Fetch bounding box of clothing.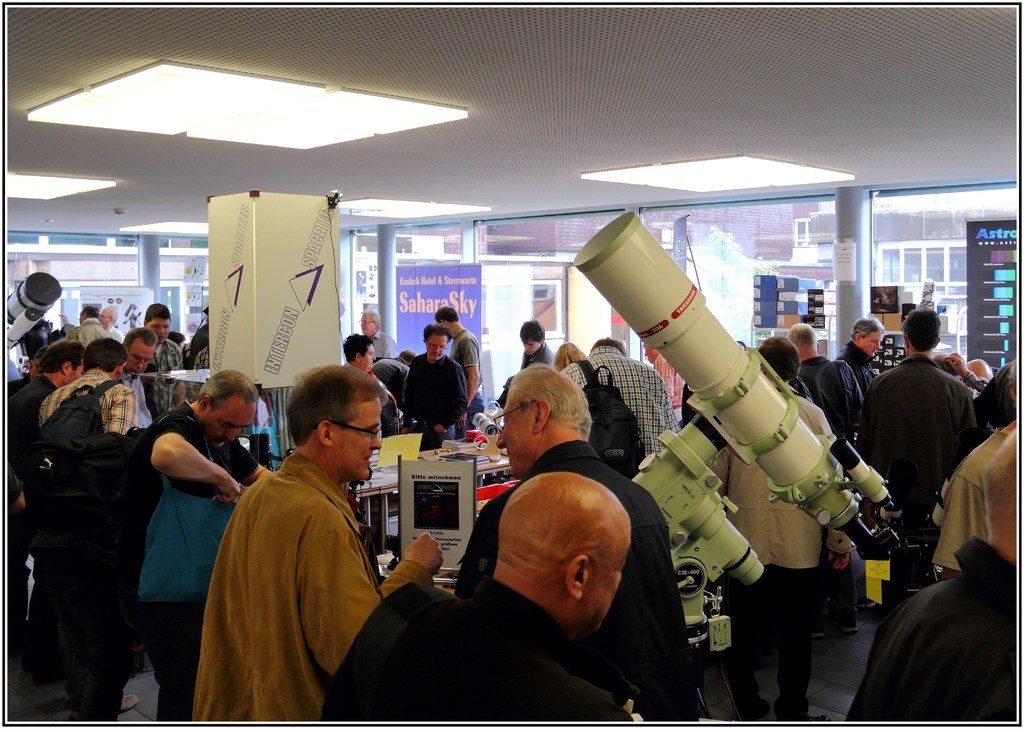
Bbox: 186, 348, 210, 398.
